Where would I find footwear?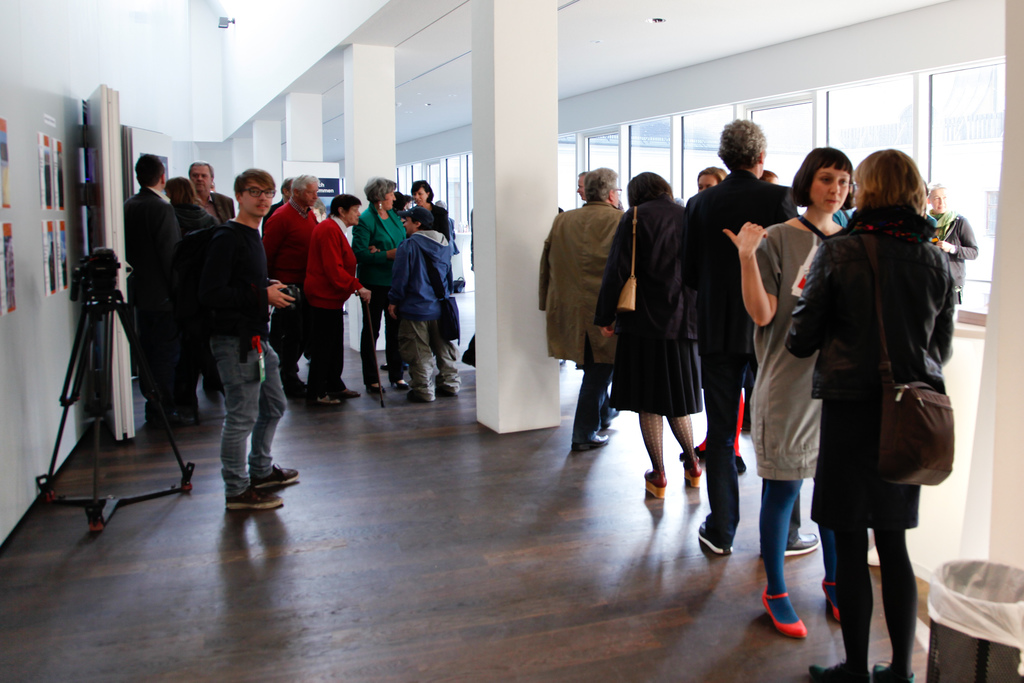
At <box>776,521,822,559</box>.
